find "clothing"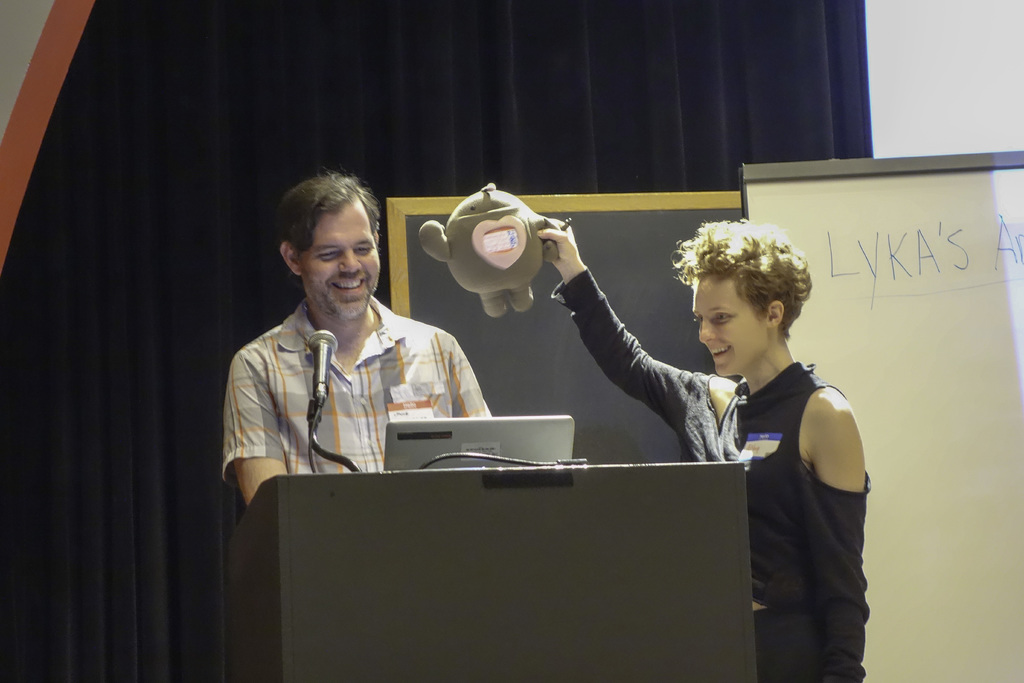
[557,265,872,682]
